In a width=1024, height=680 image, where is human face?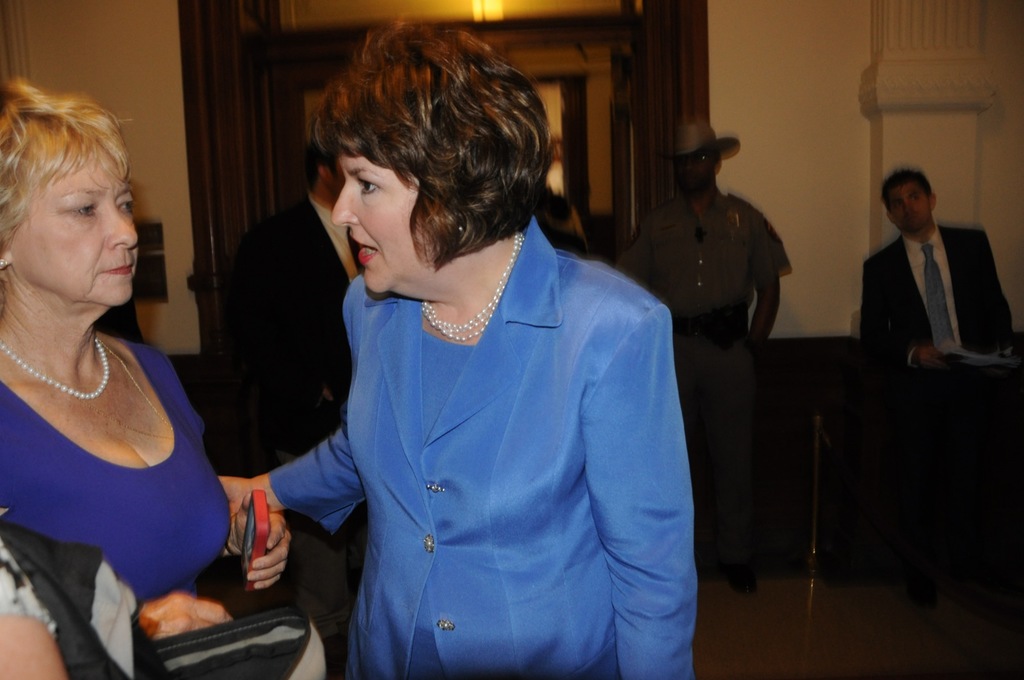
box=[892, 182, 932, 236].
